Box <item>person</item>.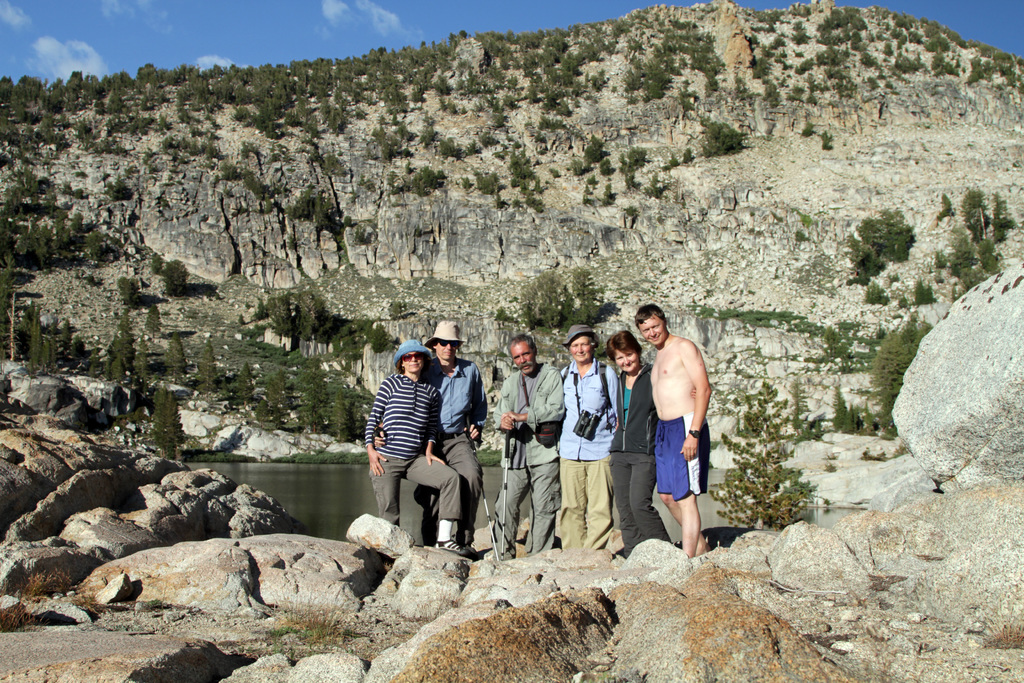
bbox(560, 323, 619, 547).
